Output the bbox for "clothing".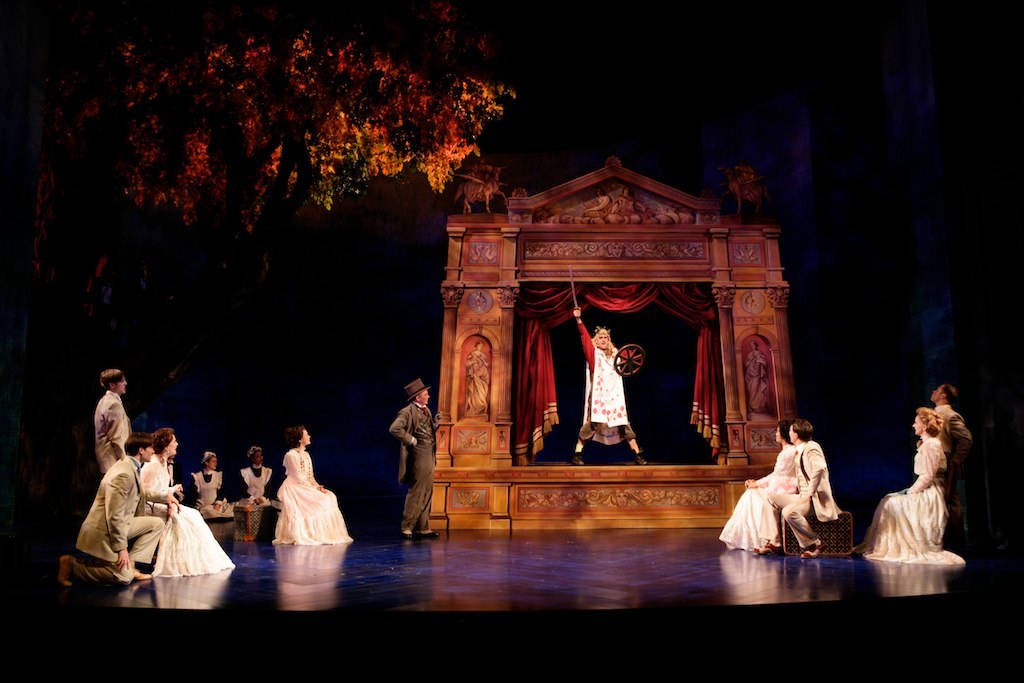
(x1=763, y1=435, x2=833, y2=554).
